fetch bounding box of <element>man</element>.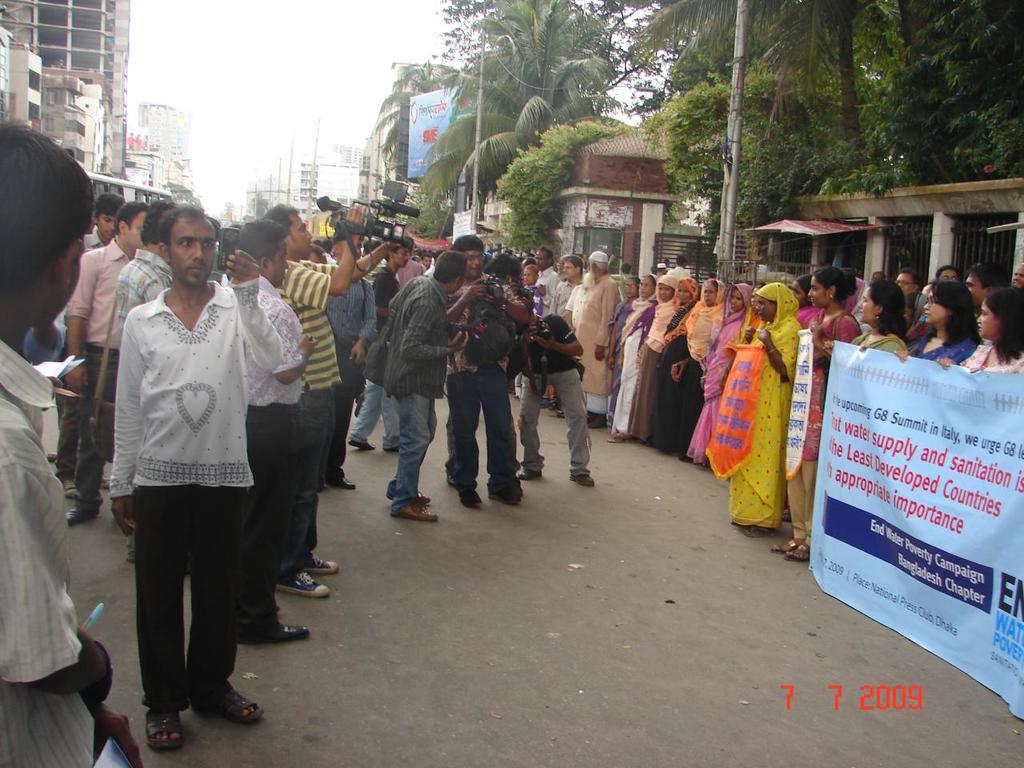
Bbox: [left=963, top=264, right=1011, bottom=312].
